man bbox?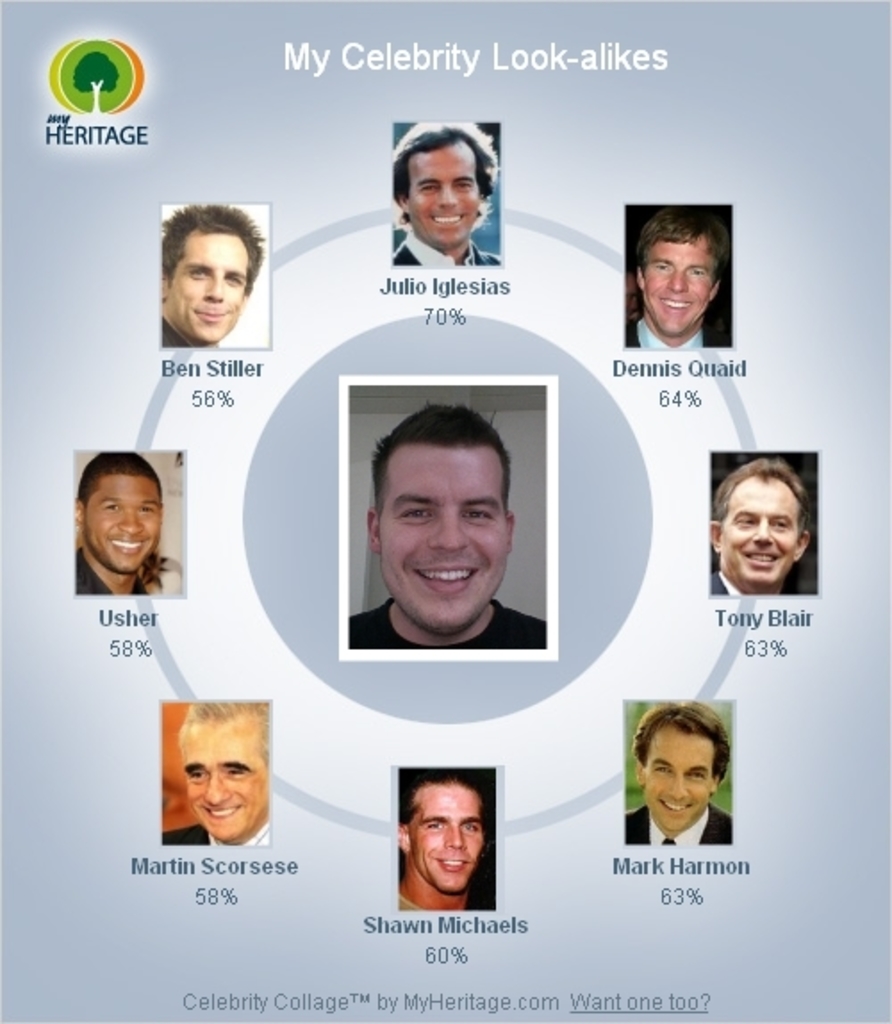
Rect(630, 690, 739, 840)
